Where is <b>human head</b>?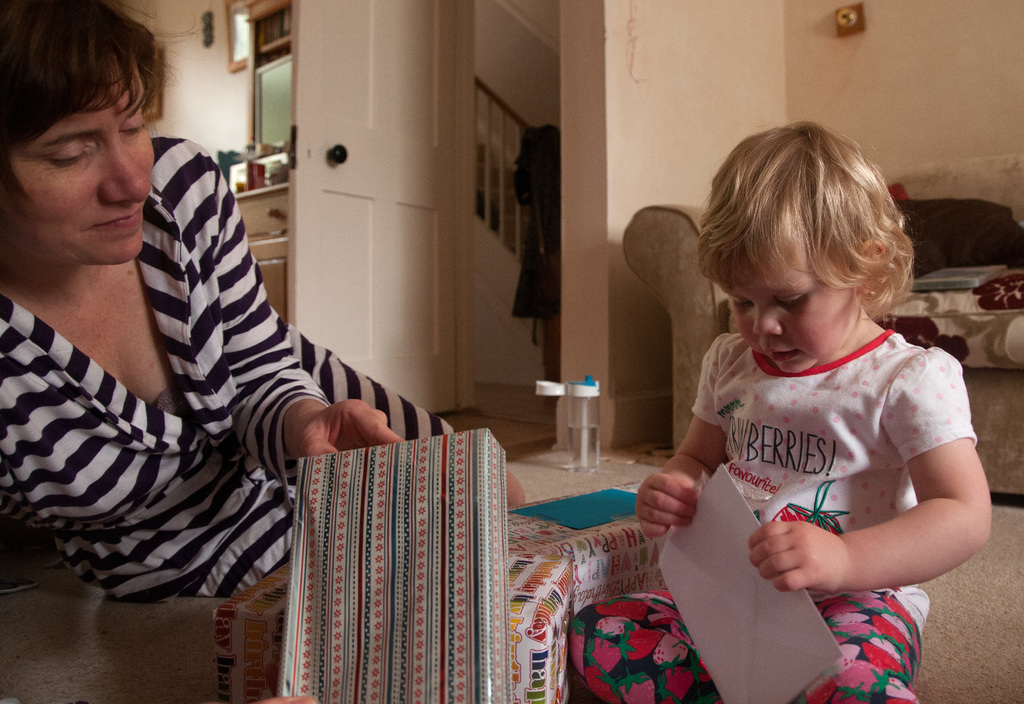
(705,124,924,388).
